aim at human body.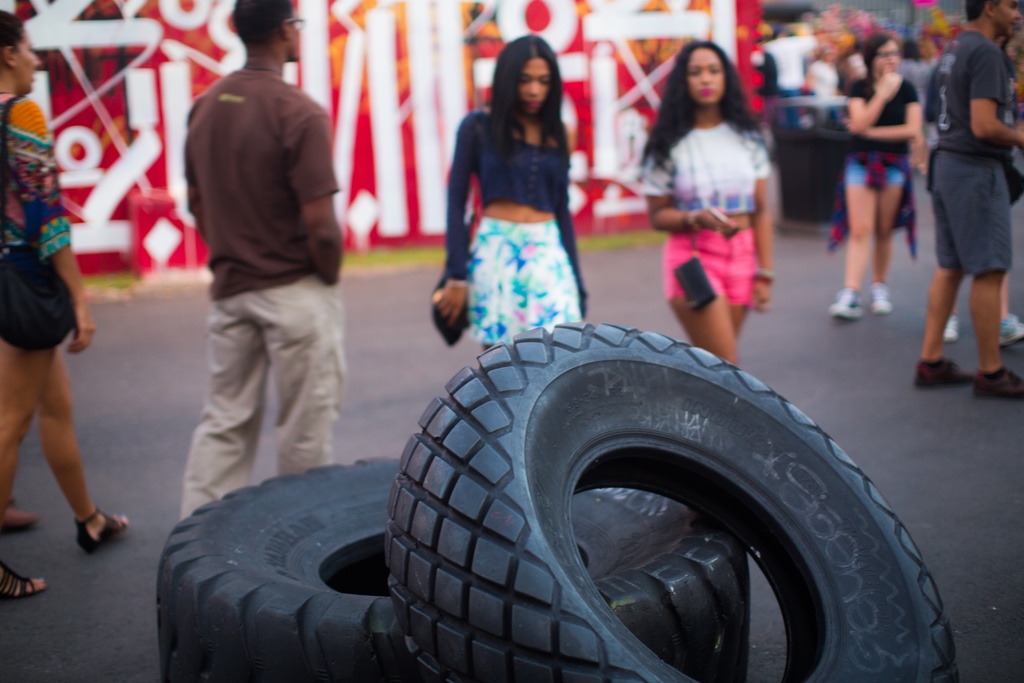
Aimed at Rect(447, 38, 585, 347).
